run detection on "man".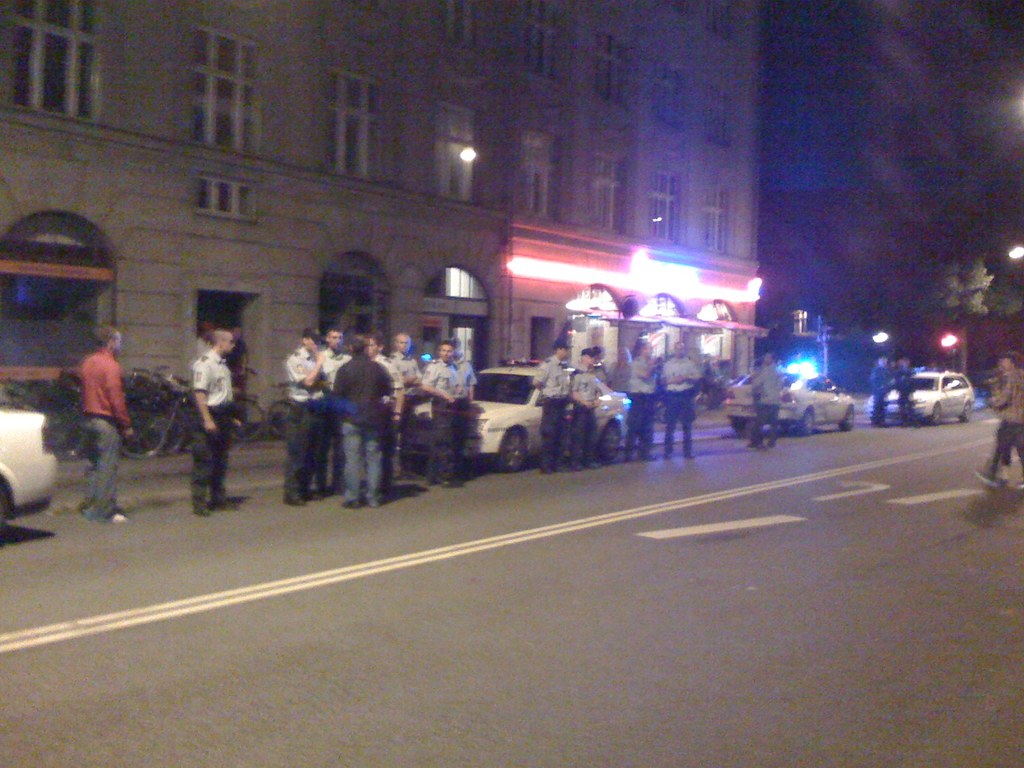
Result: 630:339:663:461.
